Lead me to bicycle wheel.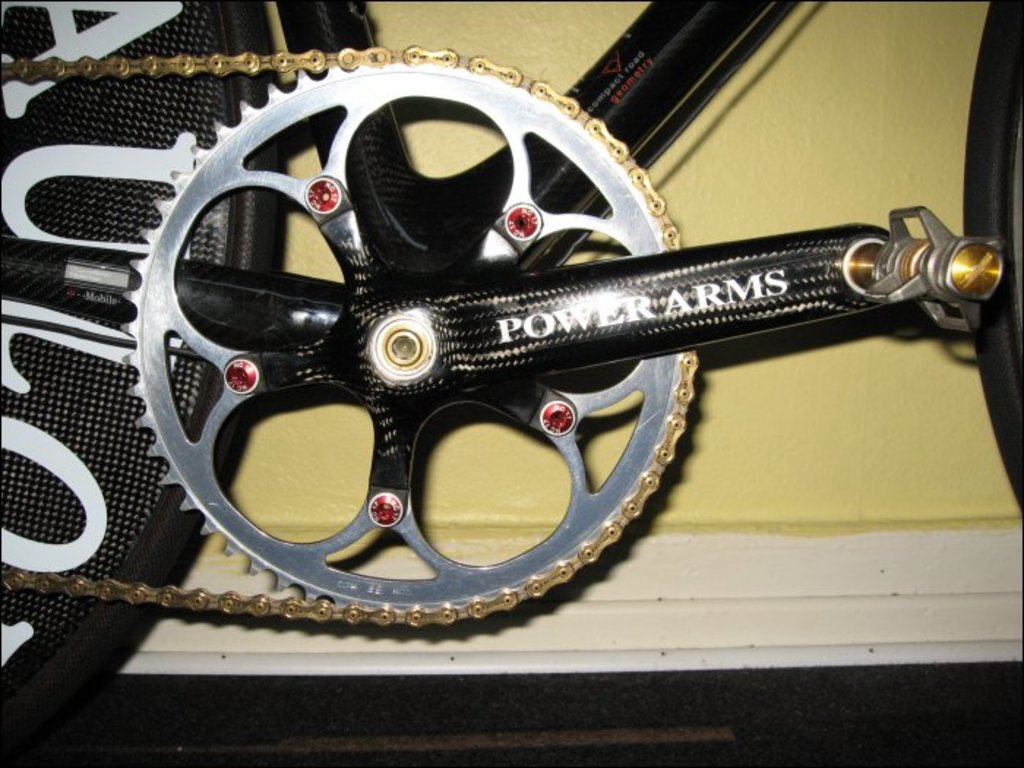
Lead to crop(0, 0, 288, 761).
